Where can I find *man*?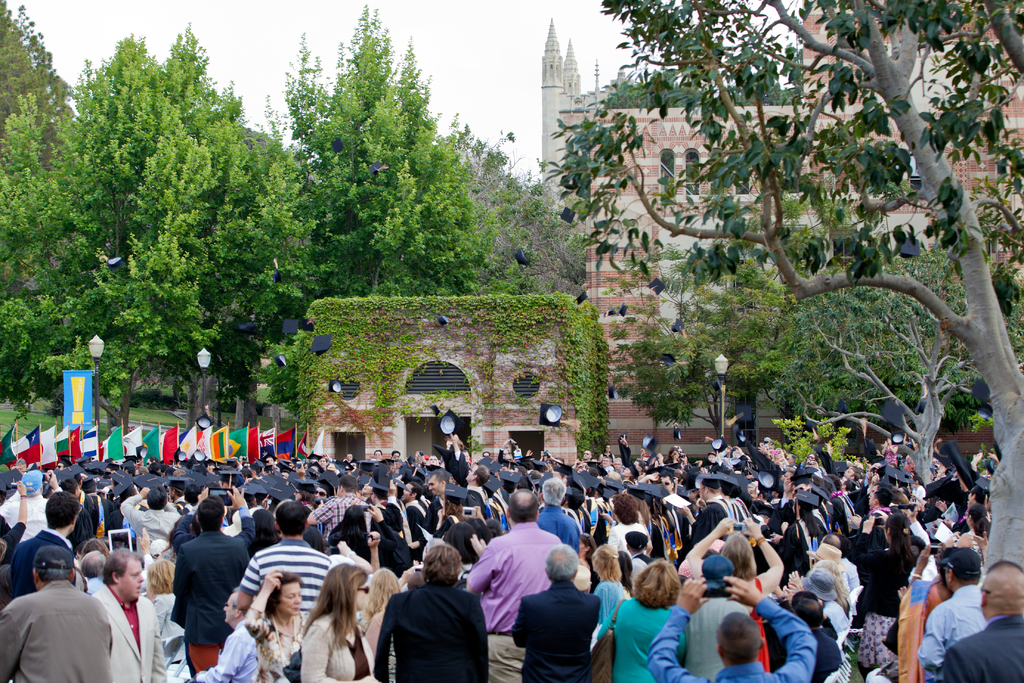
You can find it at [left=191, top=585, right=262, bottom=682].
